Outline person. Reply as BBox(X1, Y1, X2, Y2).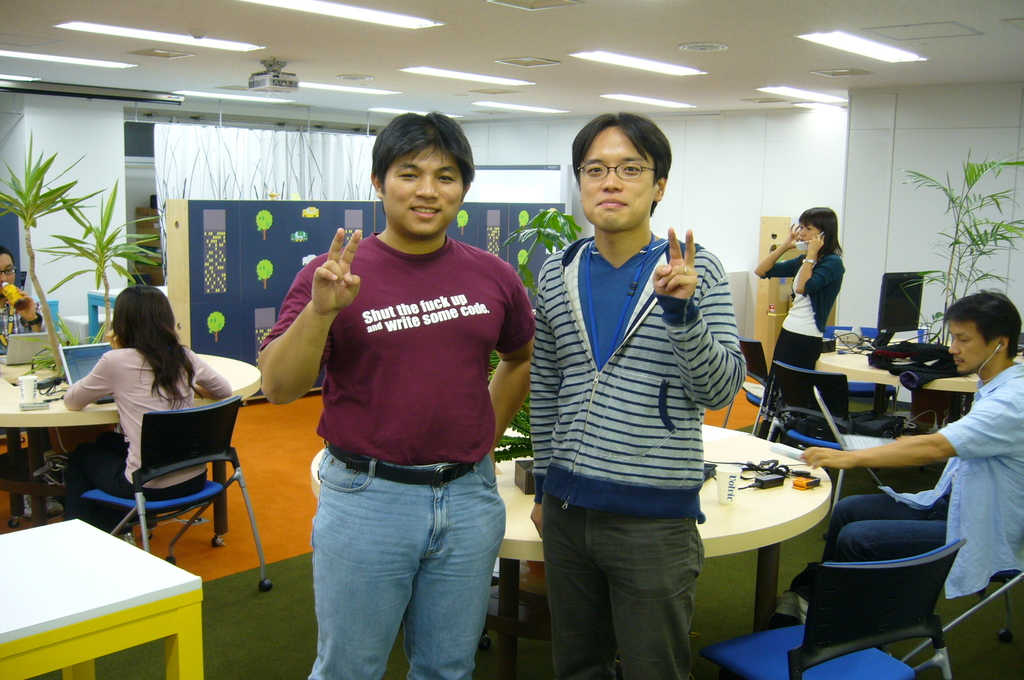
BBox(754, 206, 845, 405).
